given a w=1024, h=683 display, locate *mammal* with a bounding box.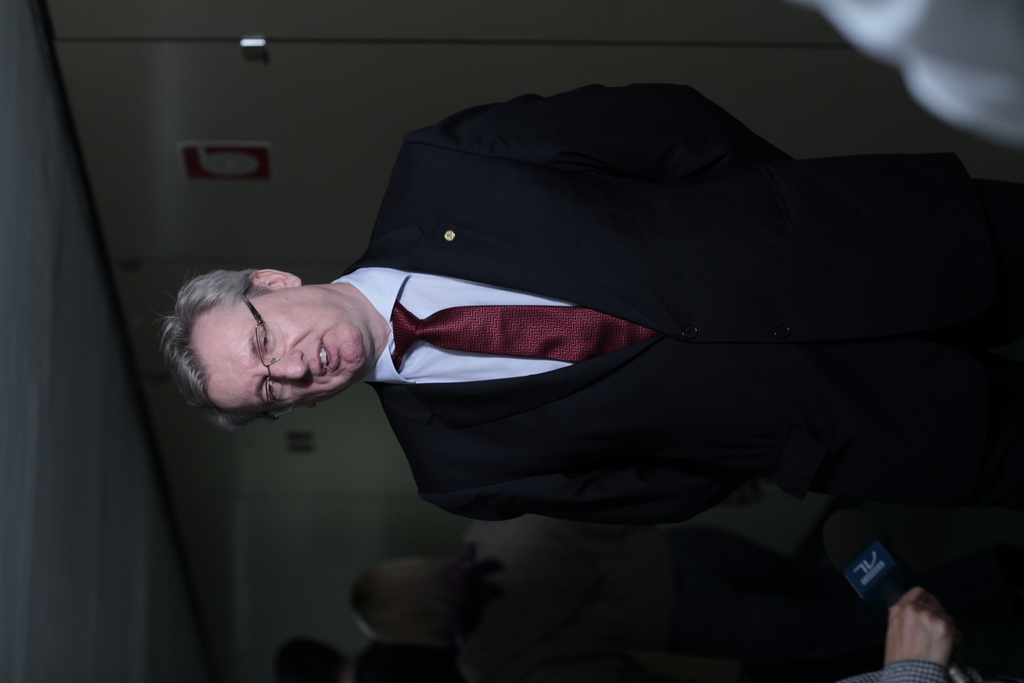
Located: 835,582,986,682.
